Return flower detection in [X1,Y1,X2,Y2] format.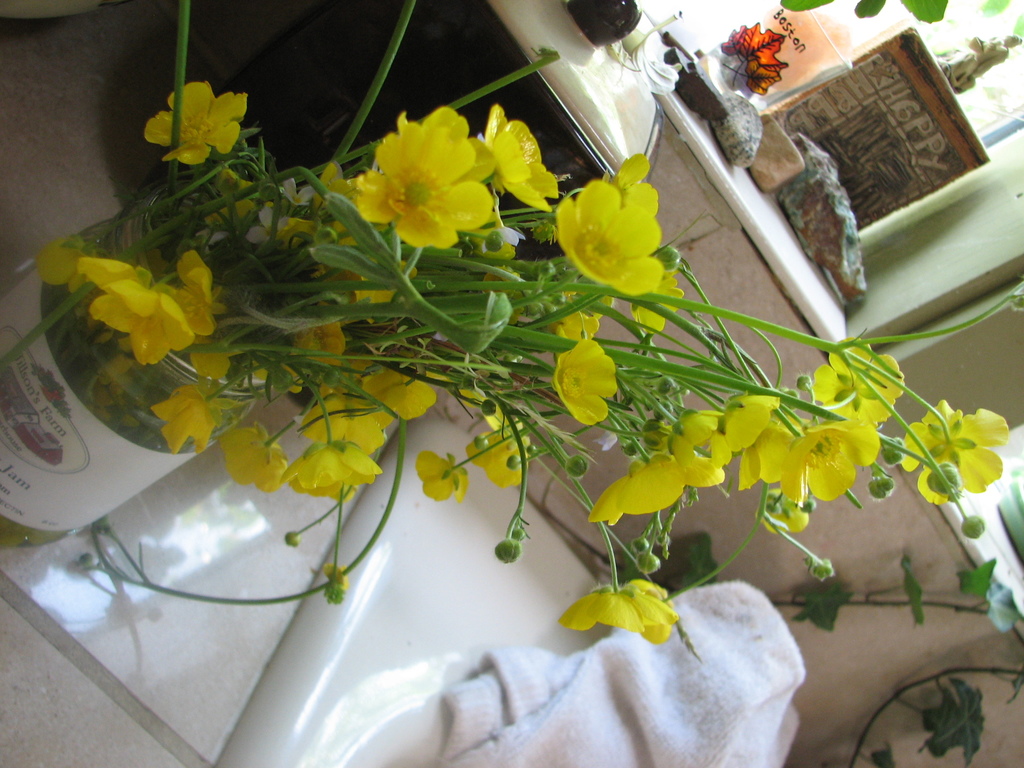
[144,83,244,155].
